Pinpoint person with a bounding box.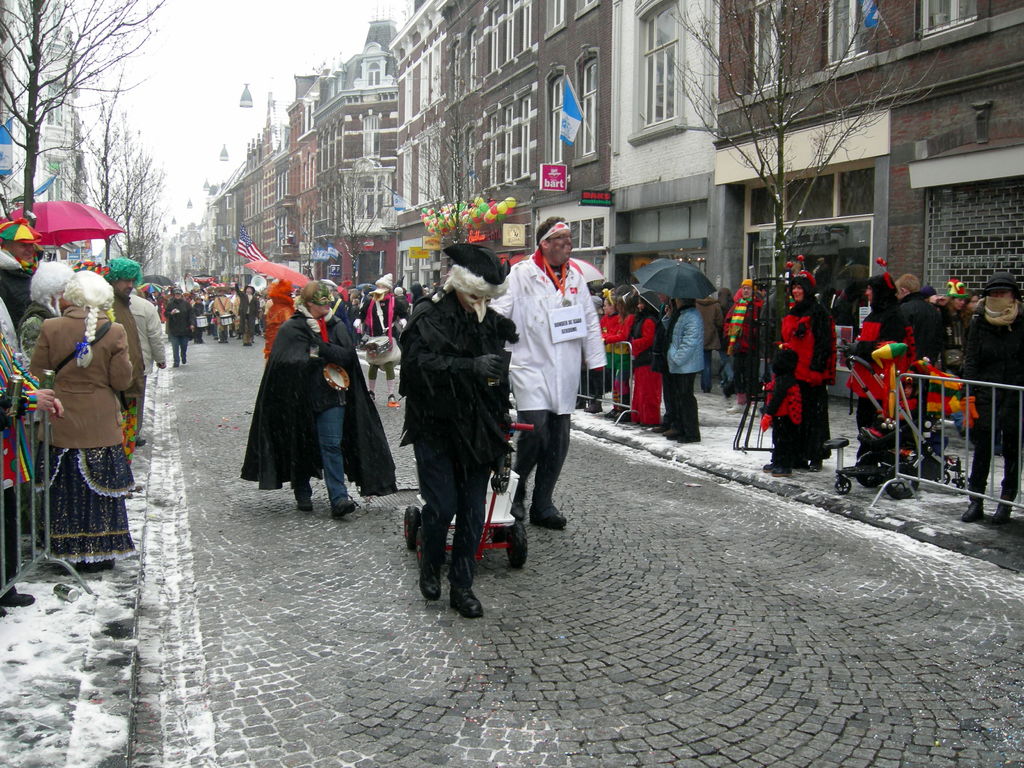
pyautogui.locateOnScreen(225, 276, 263, 346).
